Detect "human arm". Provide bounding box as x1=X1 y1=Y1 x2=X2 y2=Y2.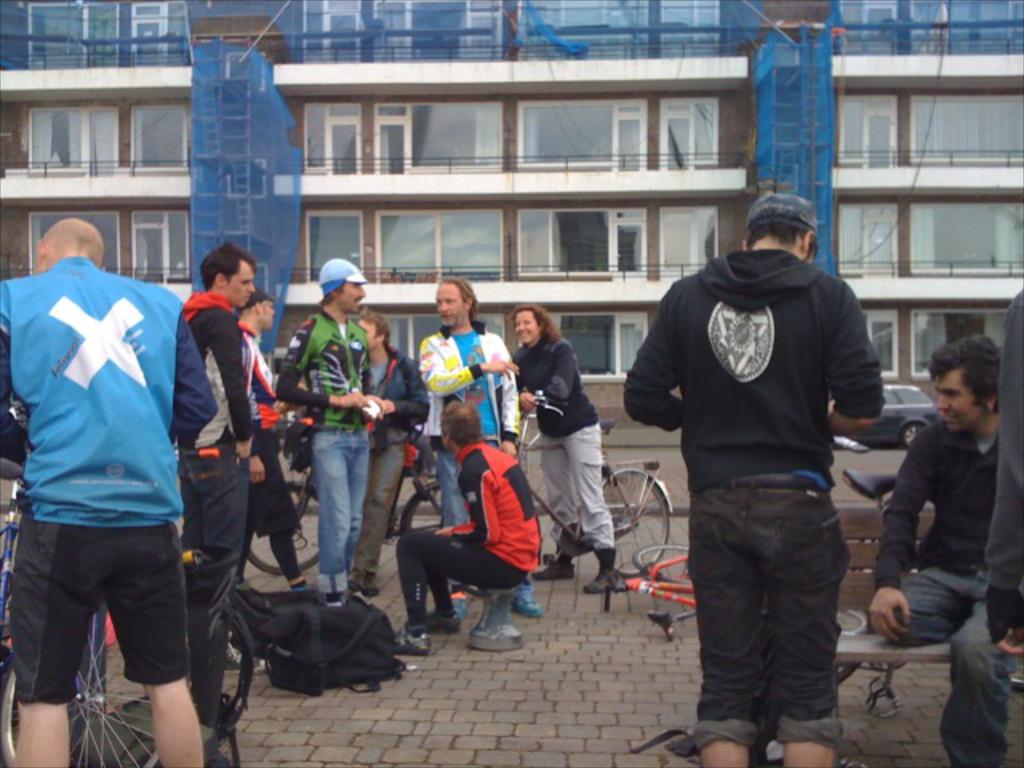
x1=437 y1=466 x2=506 y2=550.
